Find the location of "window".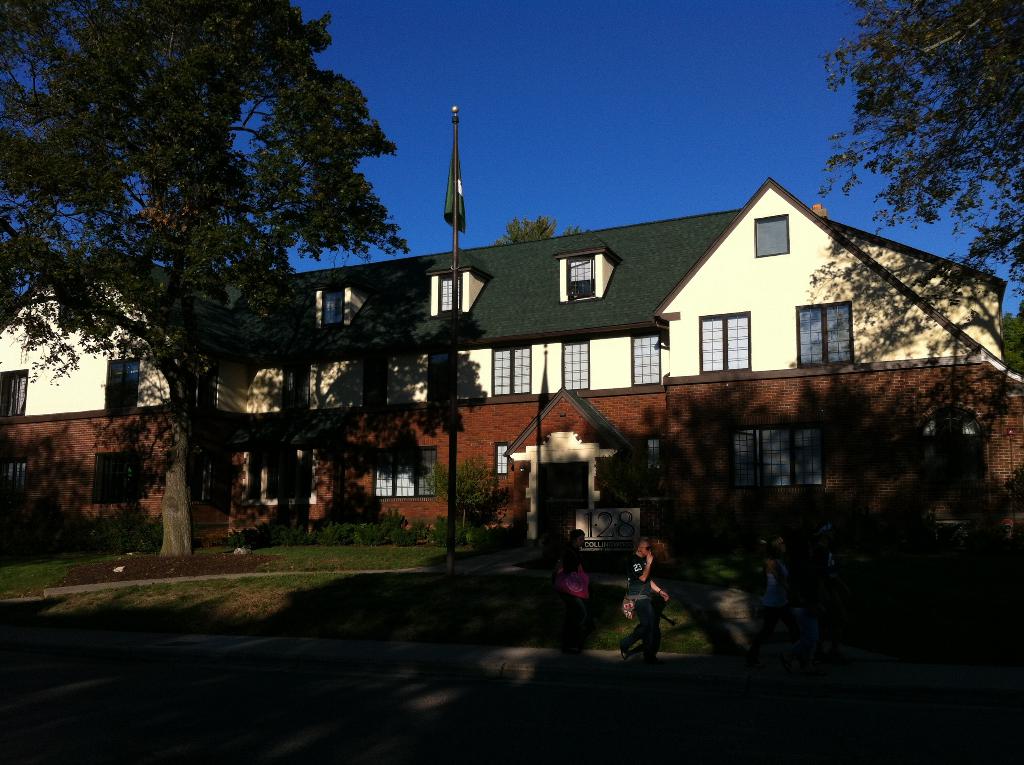
Location: x1=627, y1=335, x2=659, y2=387.
